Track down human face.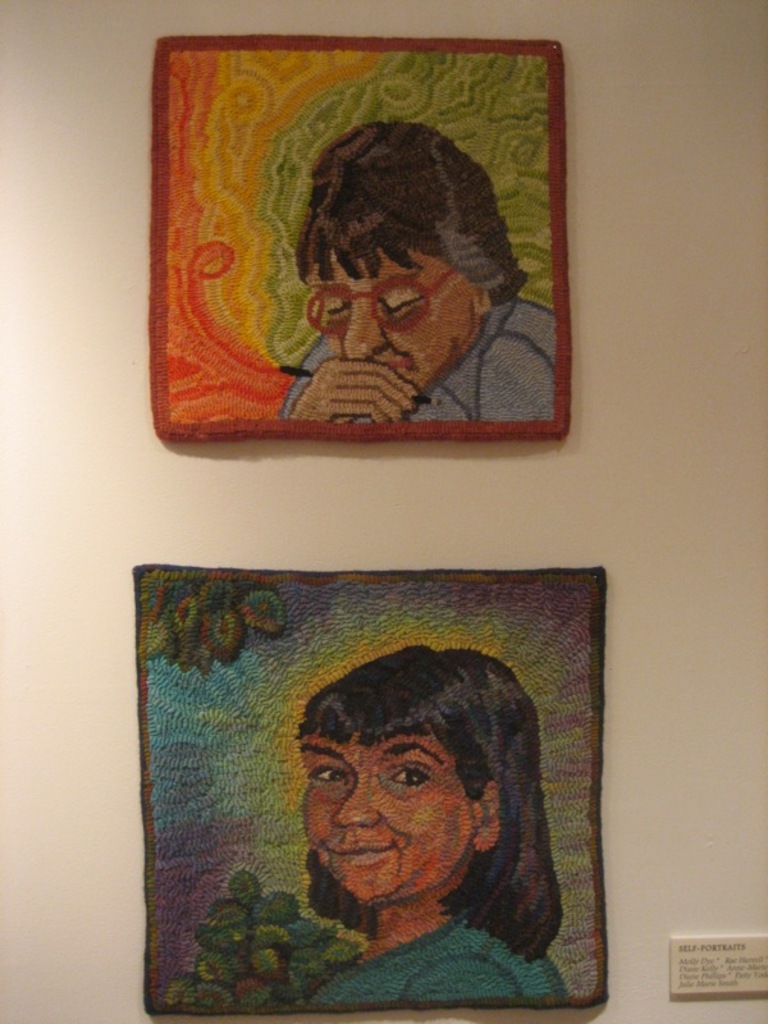
Tracked to select_region(320, 253, 472, 389).
